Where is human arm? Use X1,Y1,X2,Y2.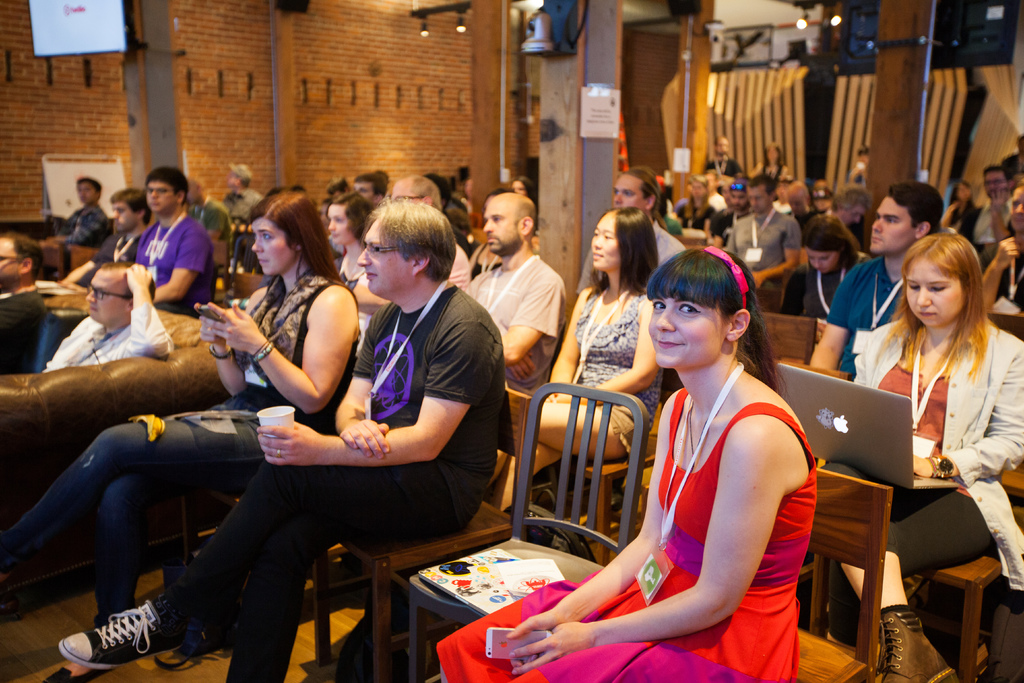
570,308,662,410.
